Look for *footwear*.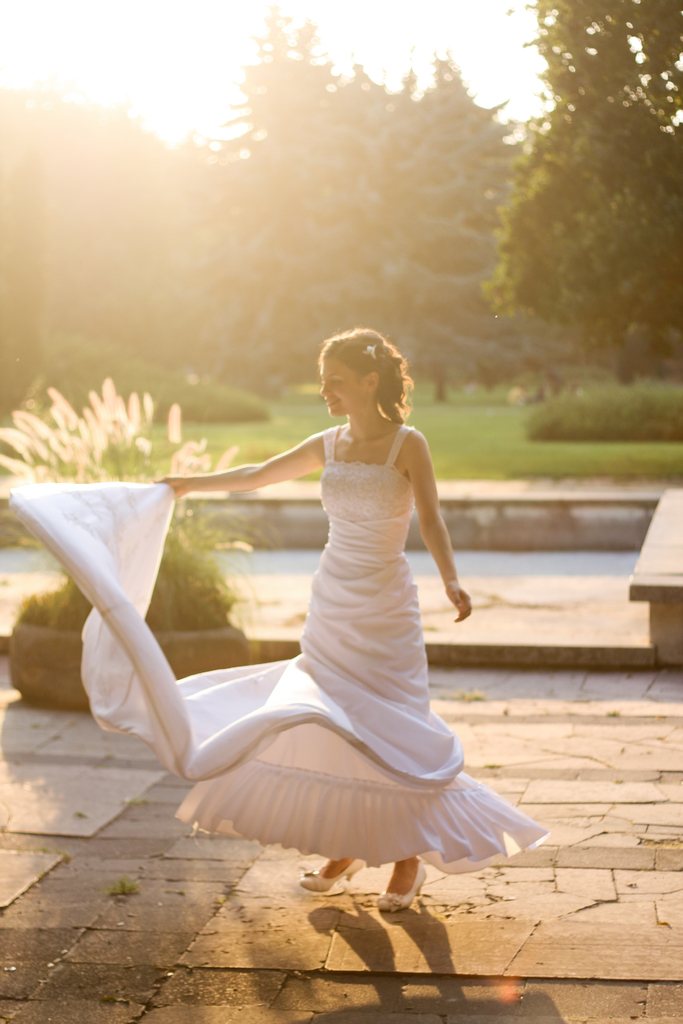
Found: {"left": 368, "top": 855, "right": 422, "bottom": 911}.
